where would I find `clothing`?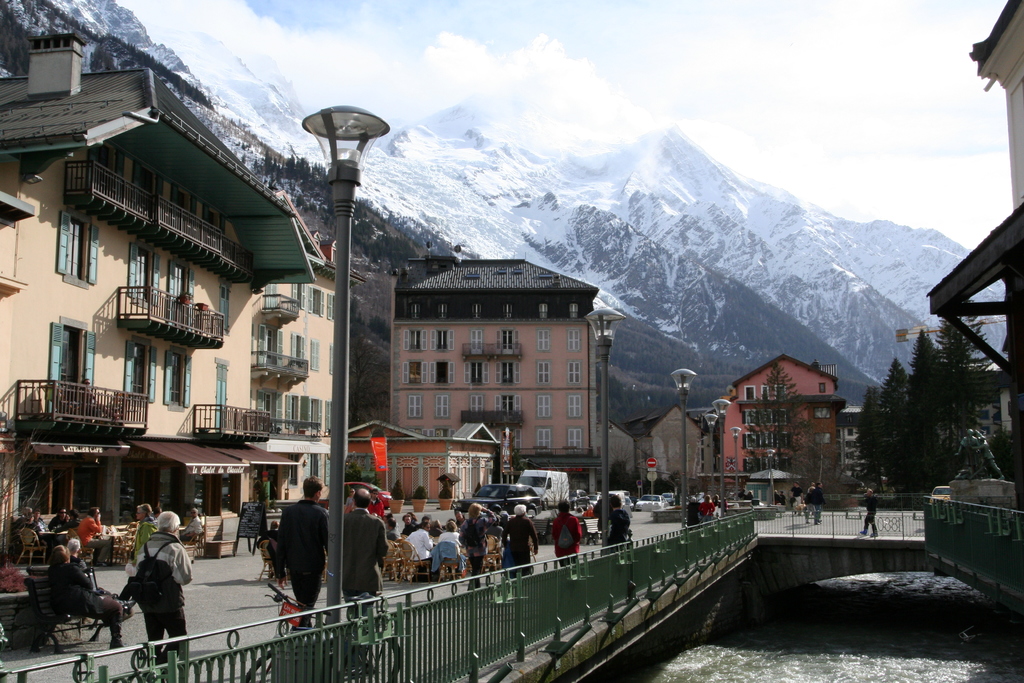
At [left=47, top=562, right=127, bottom=641].
